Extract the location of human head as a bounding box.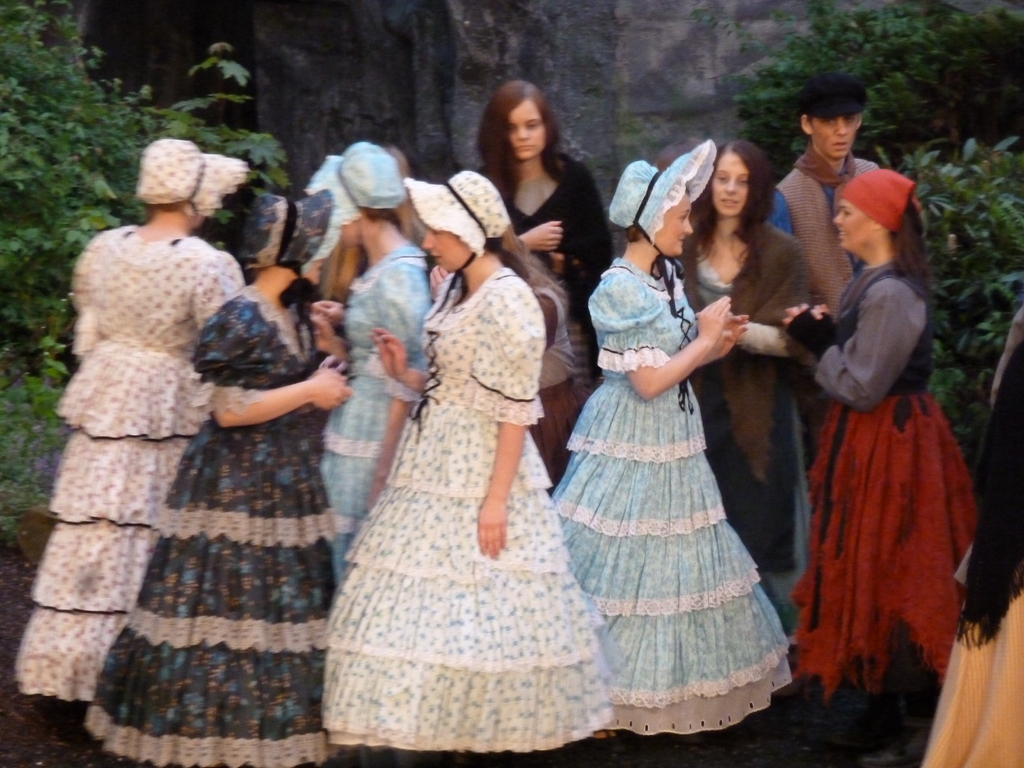
(701, 133, 780, 214).
